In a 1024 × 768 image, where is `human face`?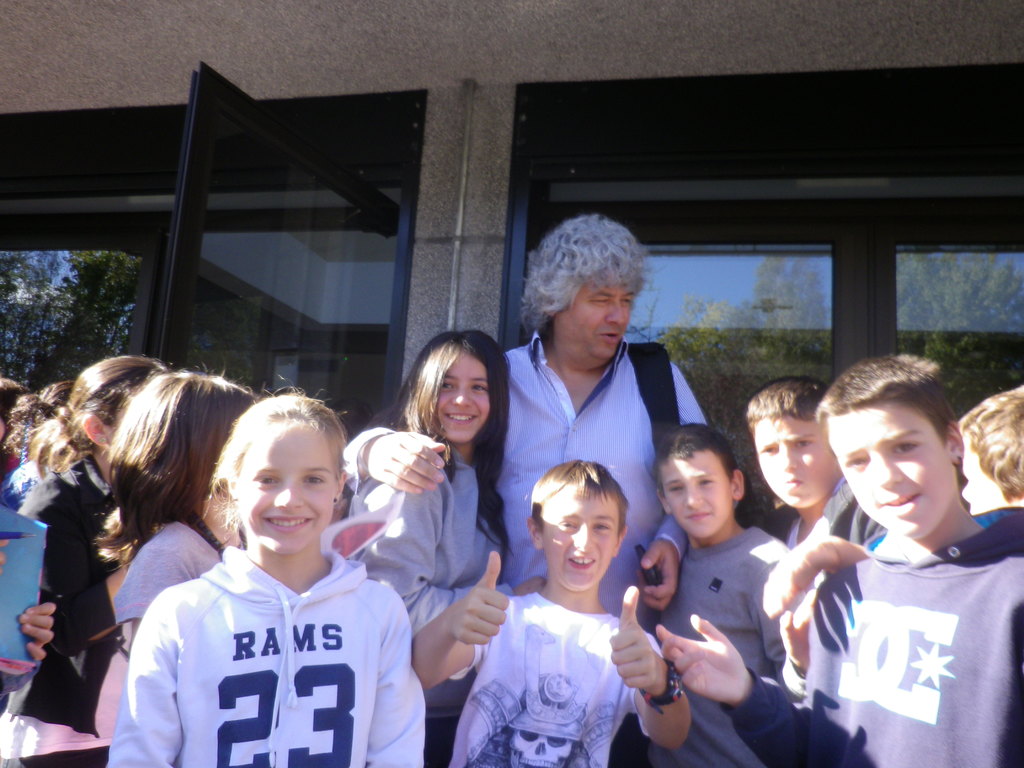
{"left": 961, "top": 439, "right": 1006, "bottom": 516}.
